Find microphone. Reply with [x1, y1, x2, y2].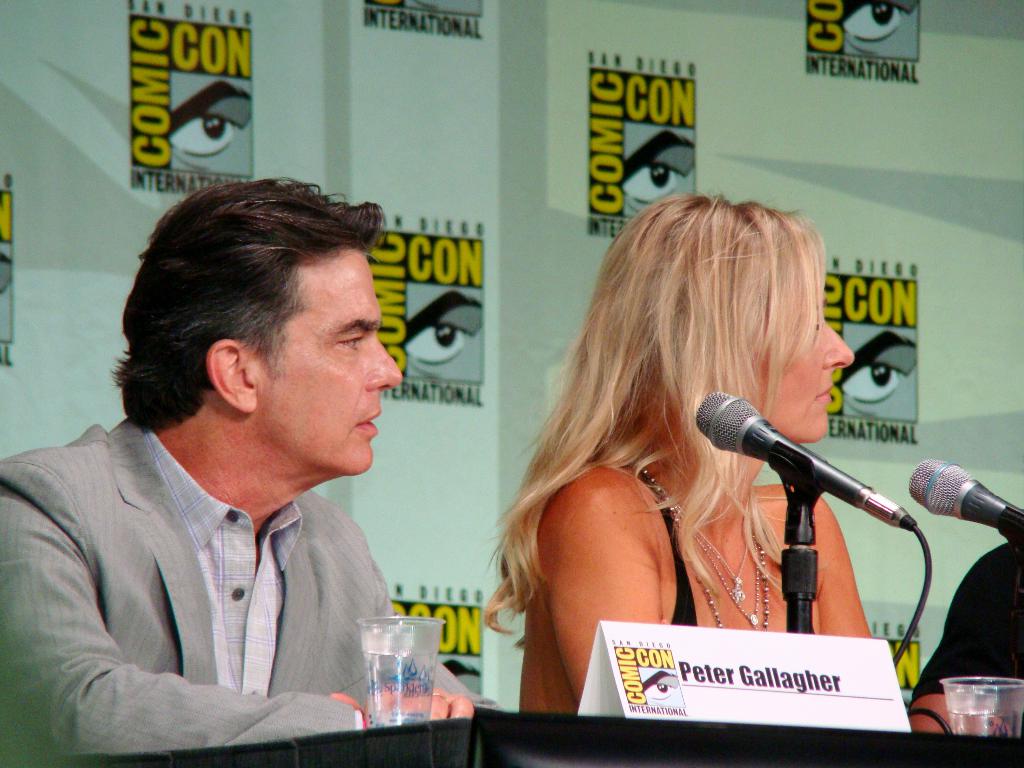
[687, 388, 915, 536].
